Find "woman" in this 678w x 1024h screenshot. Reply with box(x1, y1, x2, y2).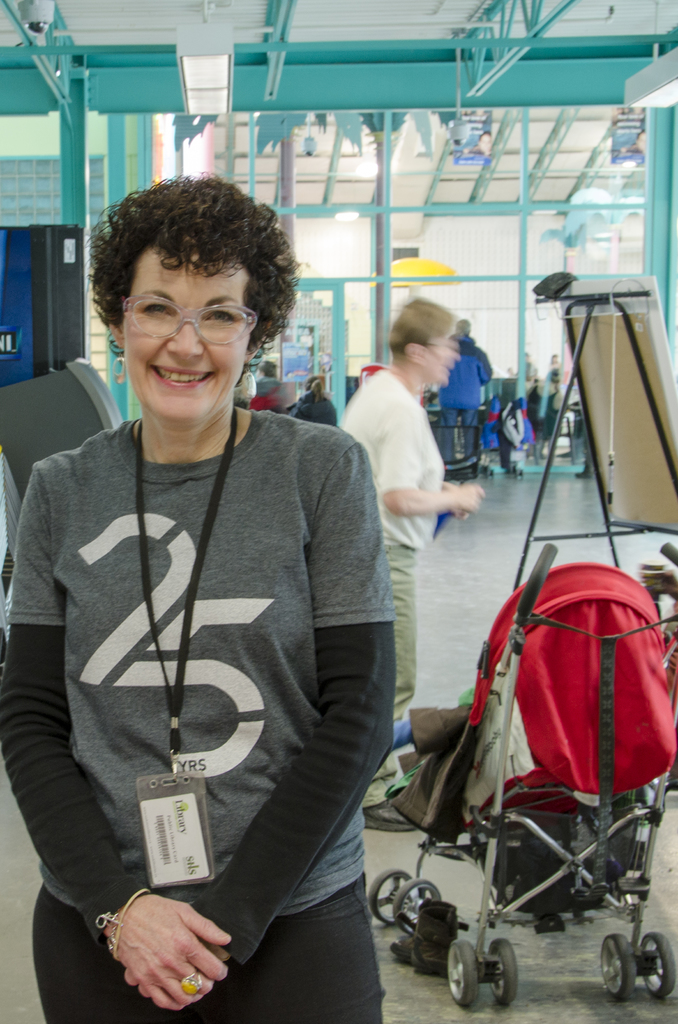
box(342, 294, 483, 828).
